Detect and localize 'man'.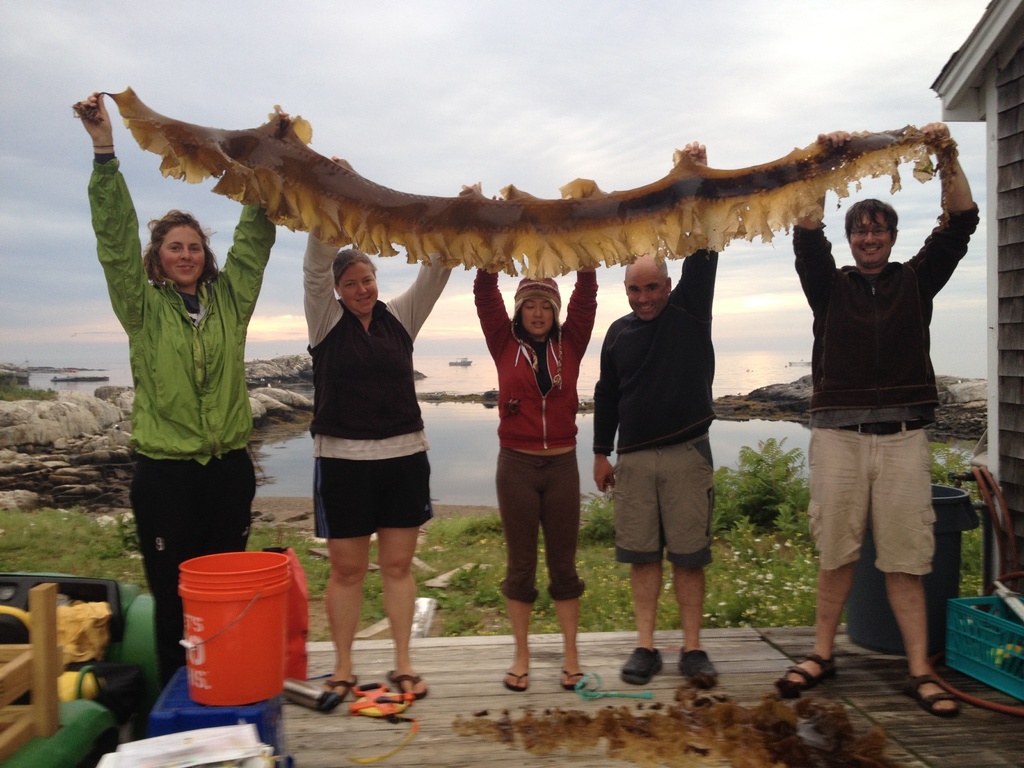
Localized at left=795, top=163, right=977, bottom=703.
